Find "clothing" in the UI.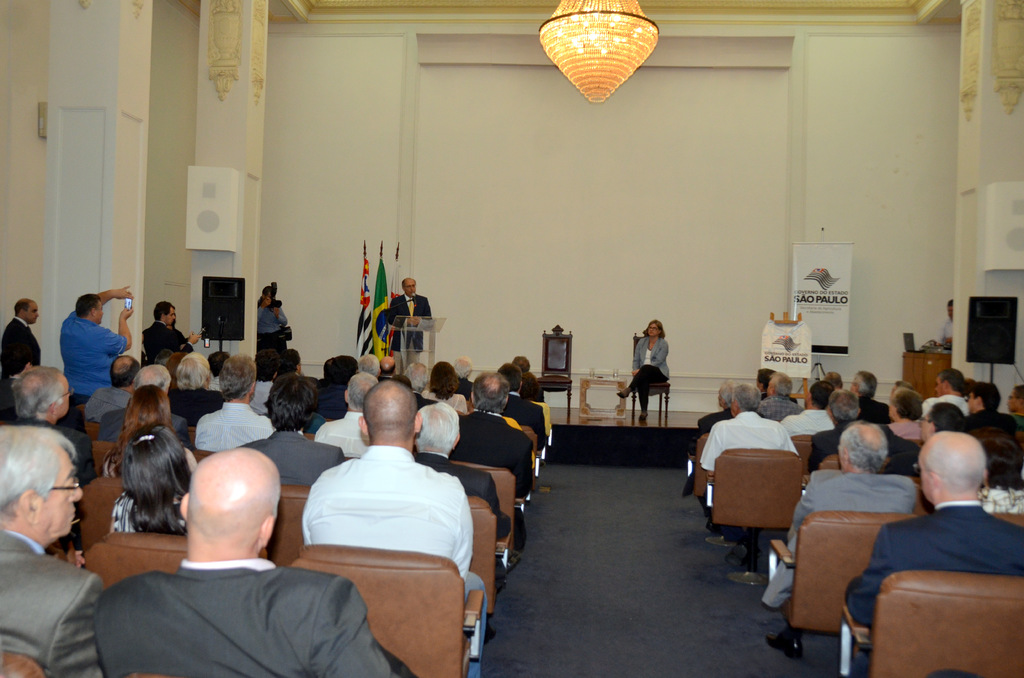
UI element at 0 529 111 677.
